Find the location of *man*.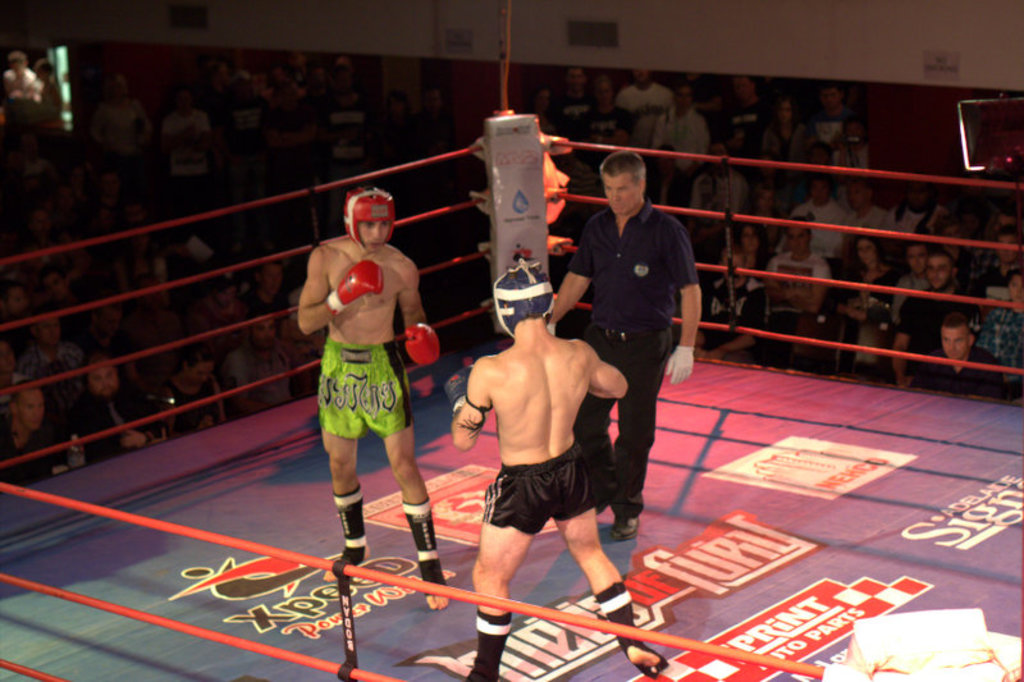
Location: box=[890, 248, 968, 388].
